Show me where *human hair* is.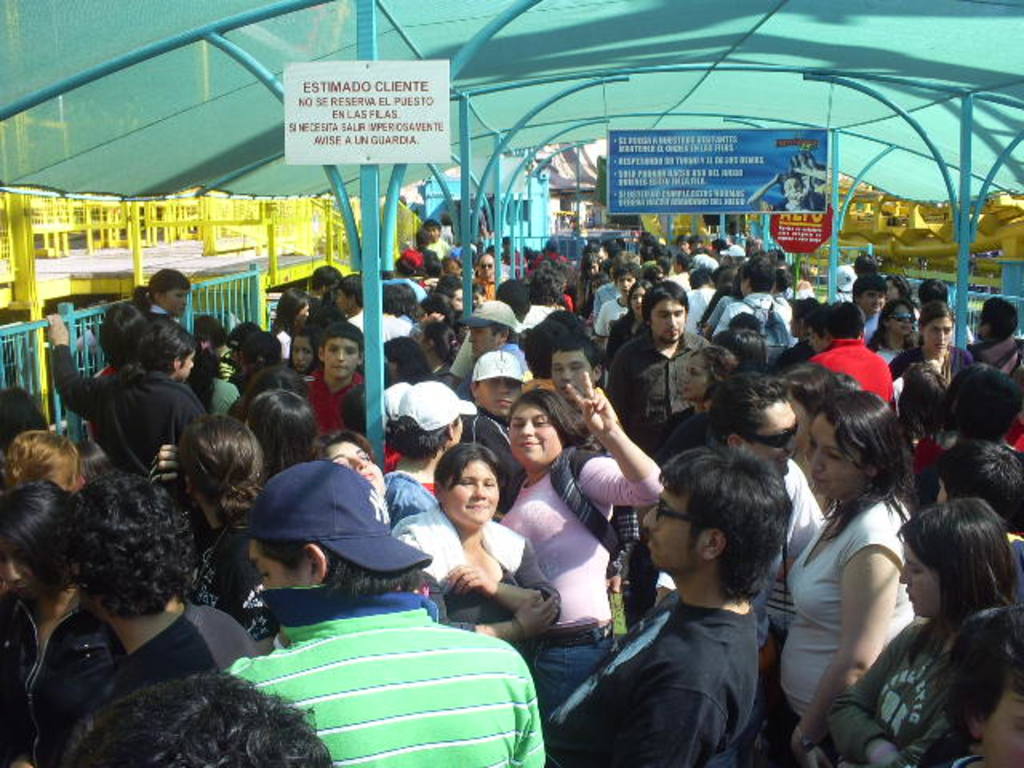
*human hair* is at 48 674 331 766.
